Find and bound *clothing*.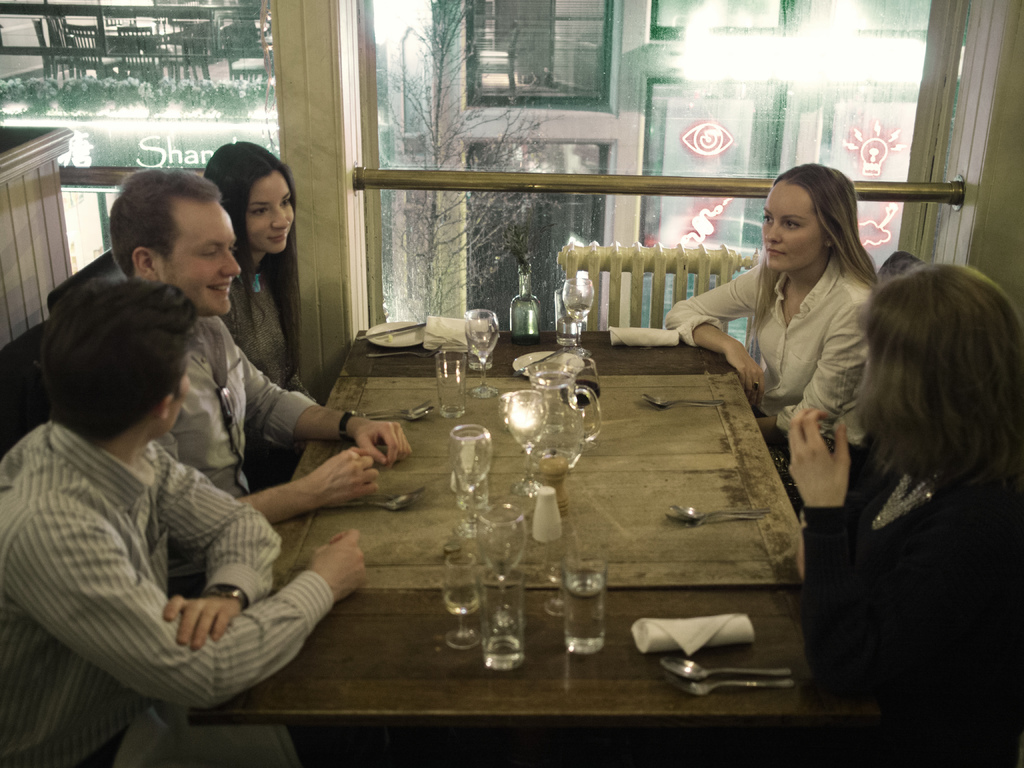
Bound: 789:428:1023:767.
